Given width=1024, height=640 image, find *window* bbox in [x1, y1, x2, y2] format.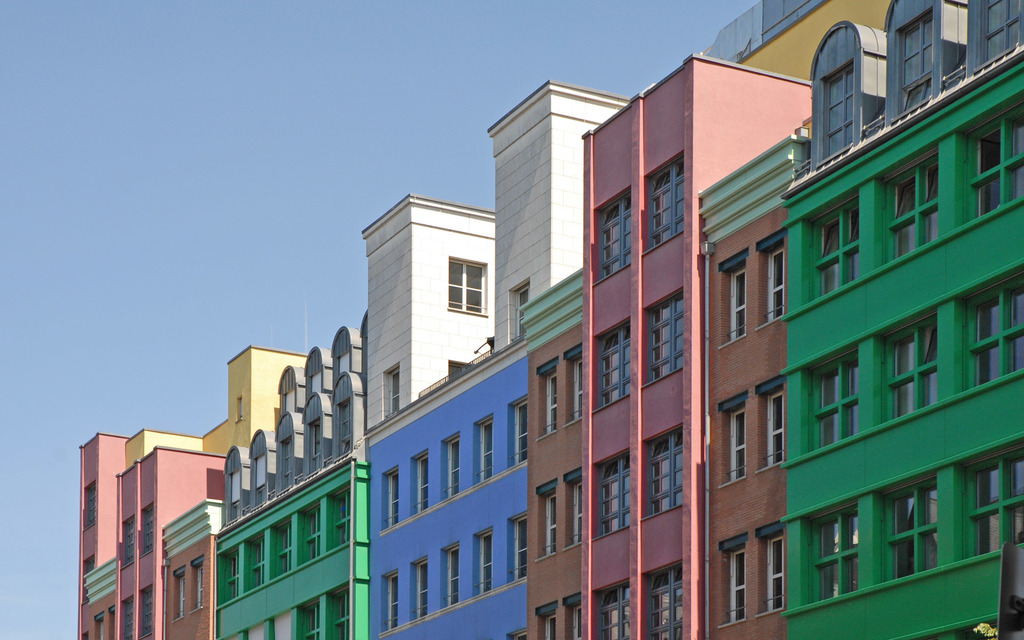
[328, 584, 350, 636].
